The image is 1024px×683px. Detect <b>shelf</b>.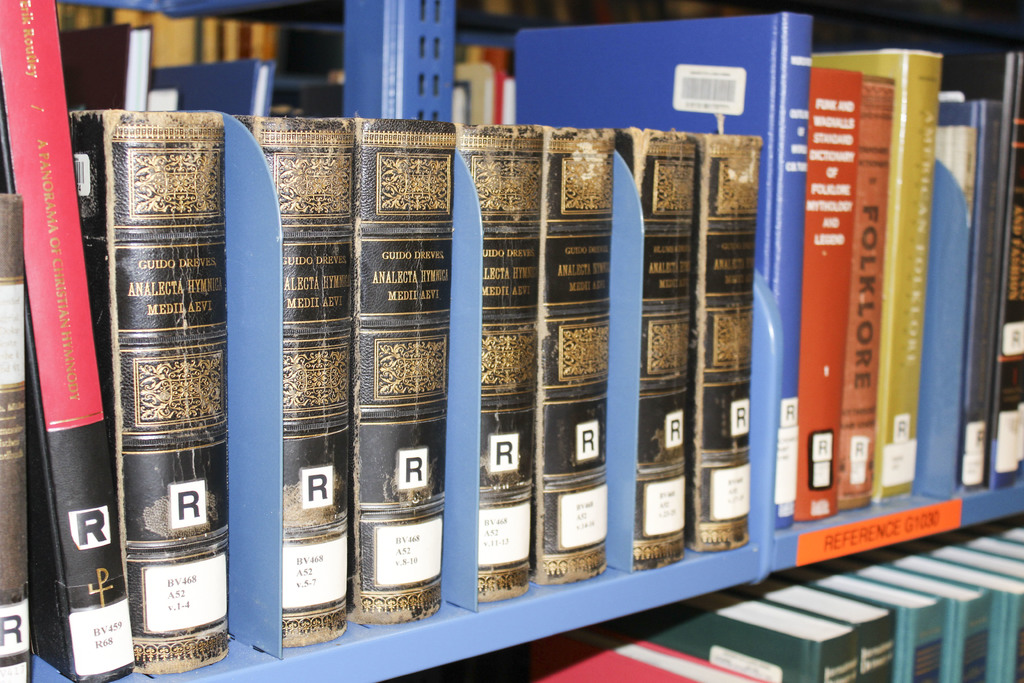
Detection: [left=0, top=0, right=1023, bottom=682].
